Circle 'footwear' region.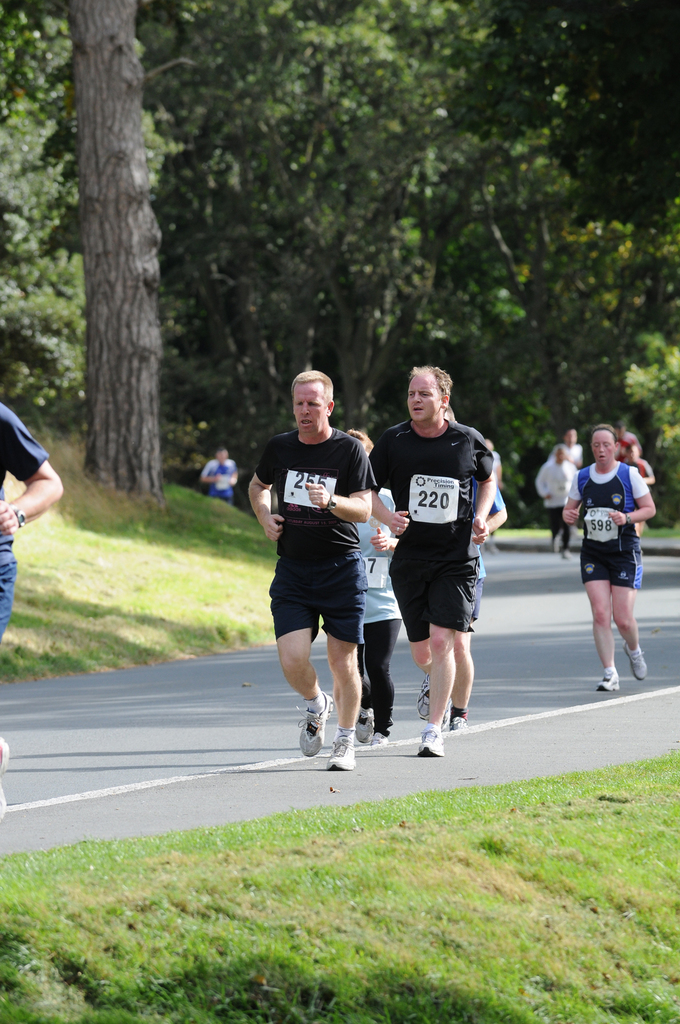
Region: [417,727,445,760].
